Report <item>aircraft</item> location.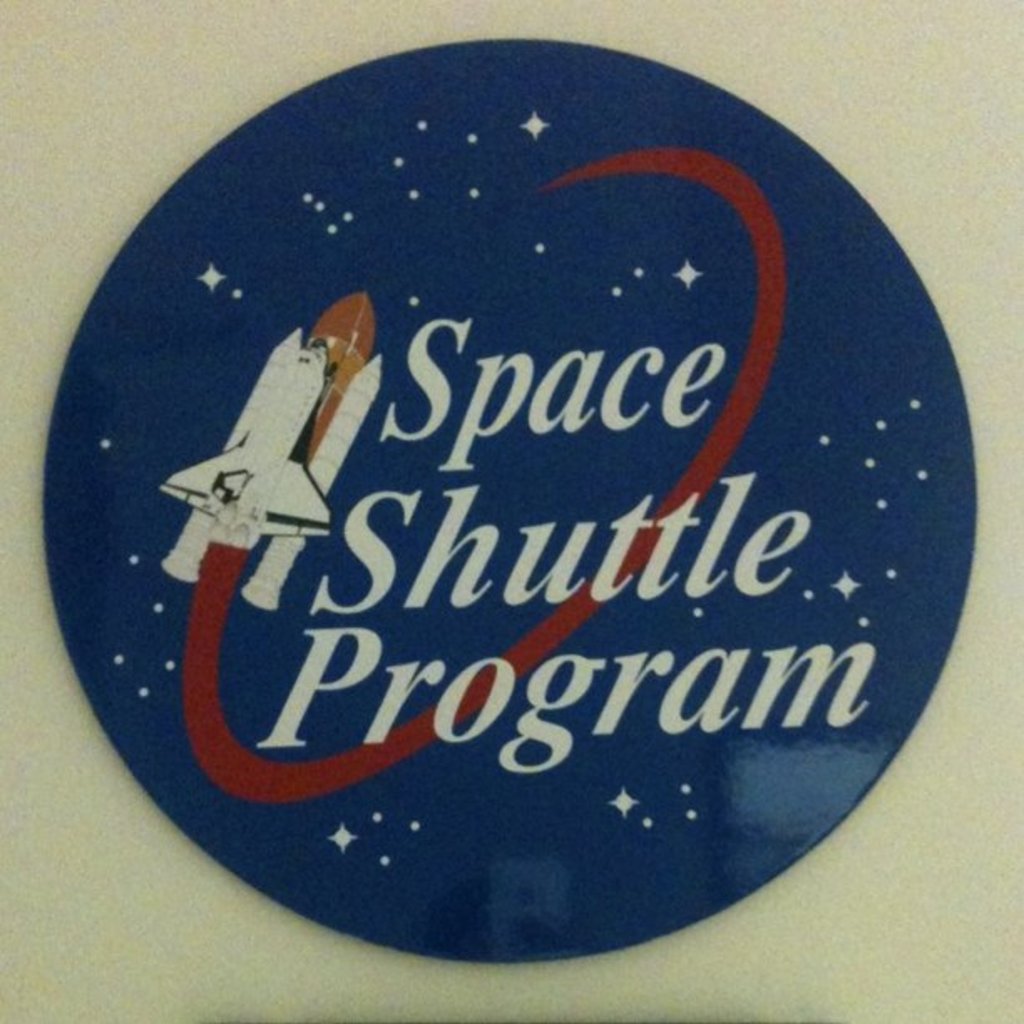
Report: bbox=[156, 296, 387, 609].
